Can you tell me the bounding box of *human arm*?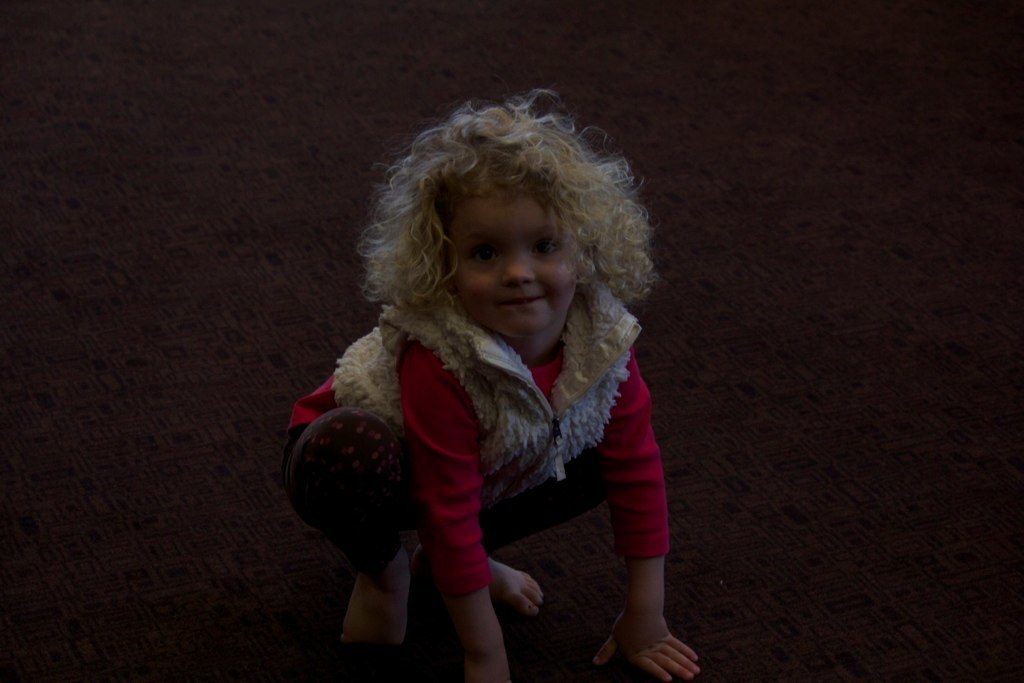
rect(582, 355, 682, 647).
